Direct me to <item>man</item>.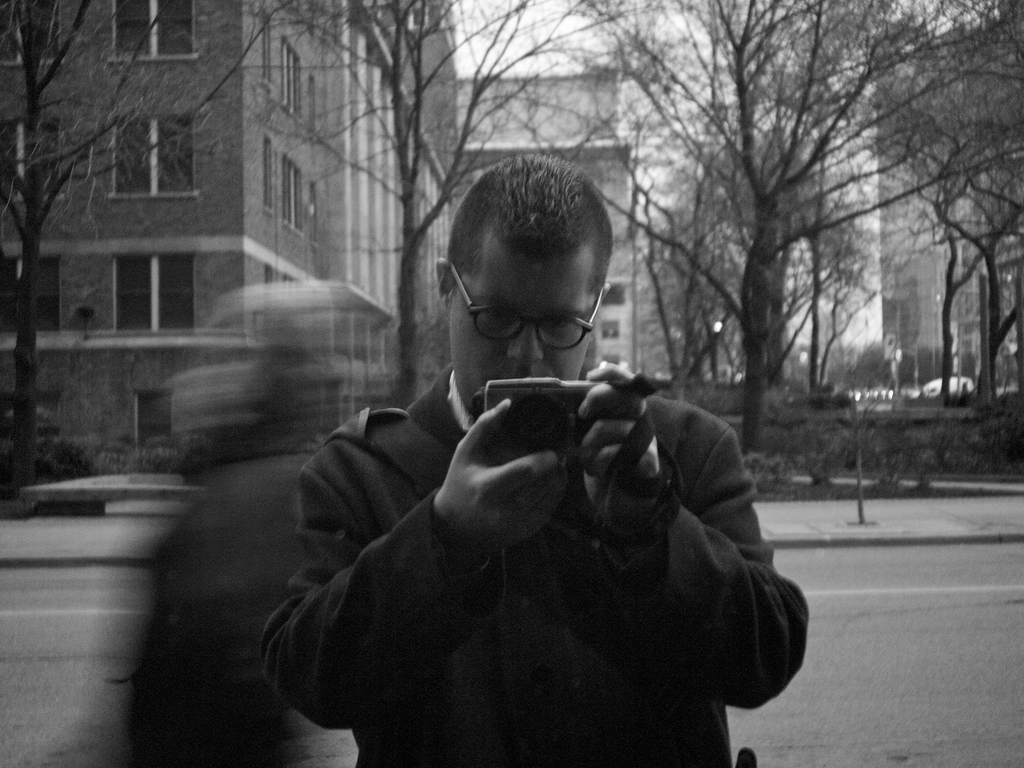
Direction: [229,173,840,767].
